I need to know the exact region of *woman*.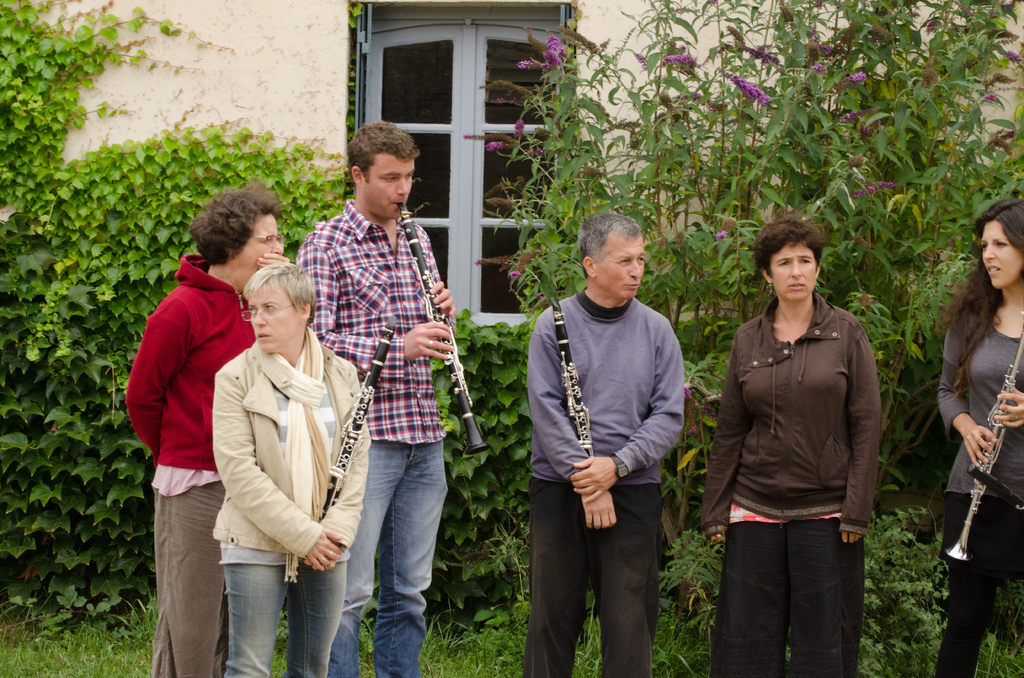
Region: l=121, t=183, r=294, b=677.
